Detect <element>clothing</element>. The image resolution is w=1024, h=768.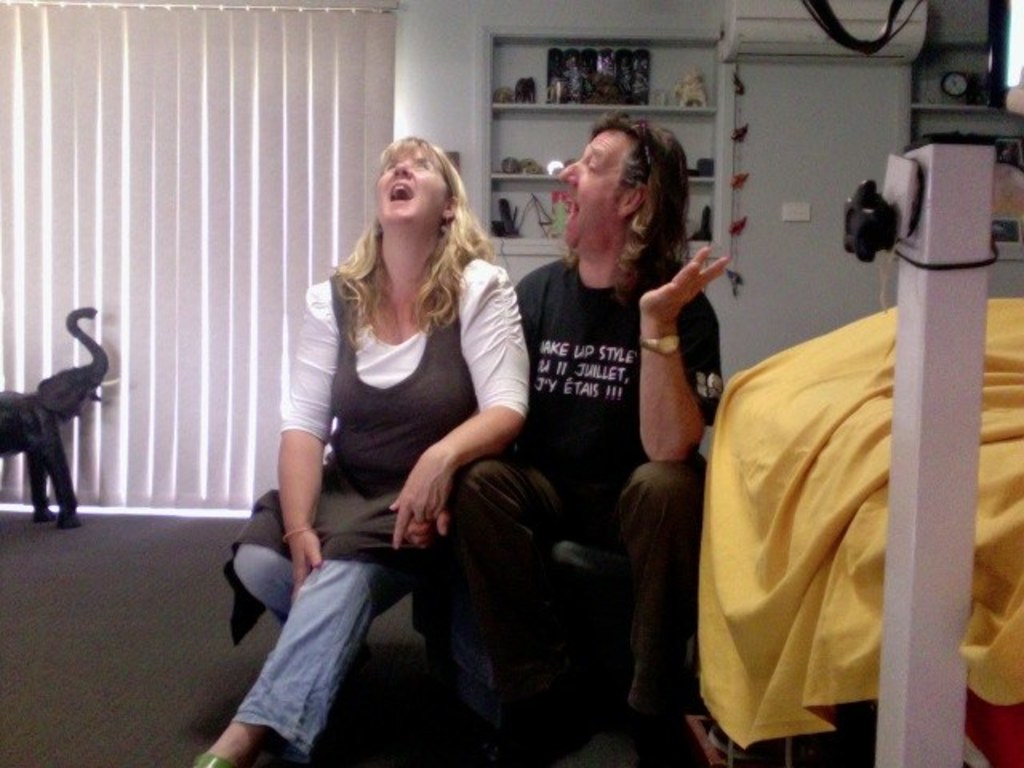
pyautogui.locateOnScreen(270, 147, 509, 731).
